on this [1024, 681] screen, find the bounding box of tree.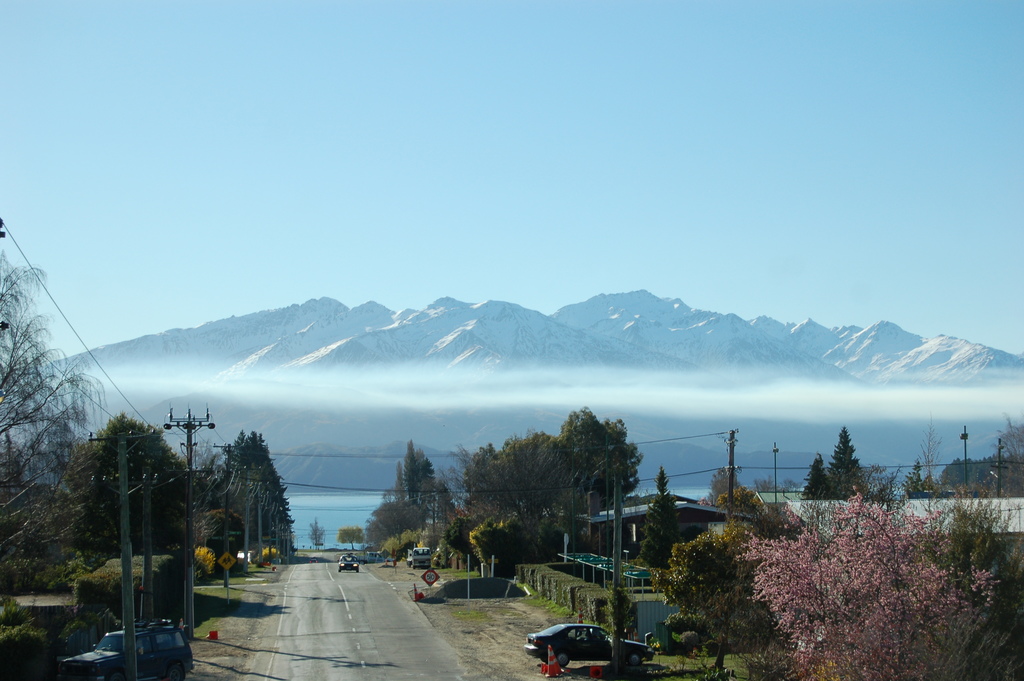
Bounding box: 653:514:772:666.
